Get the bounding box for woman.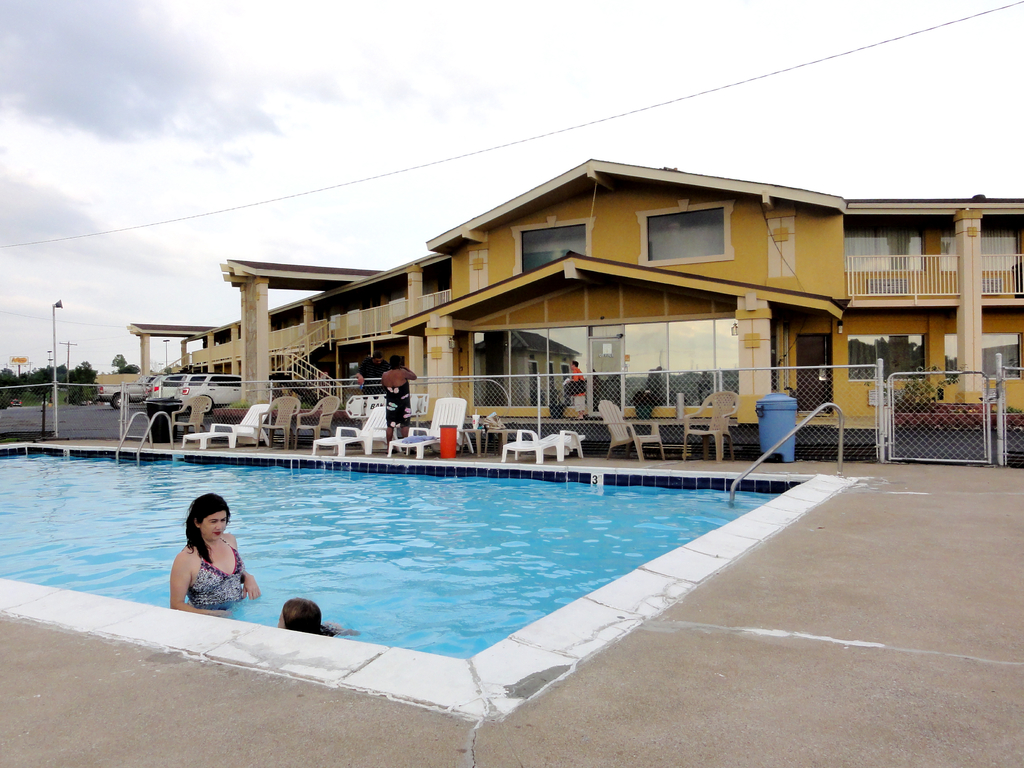
152/489/259/625.
